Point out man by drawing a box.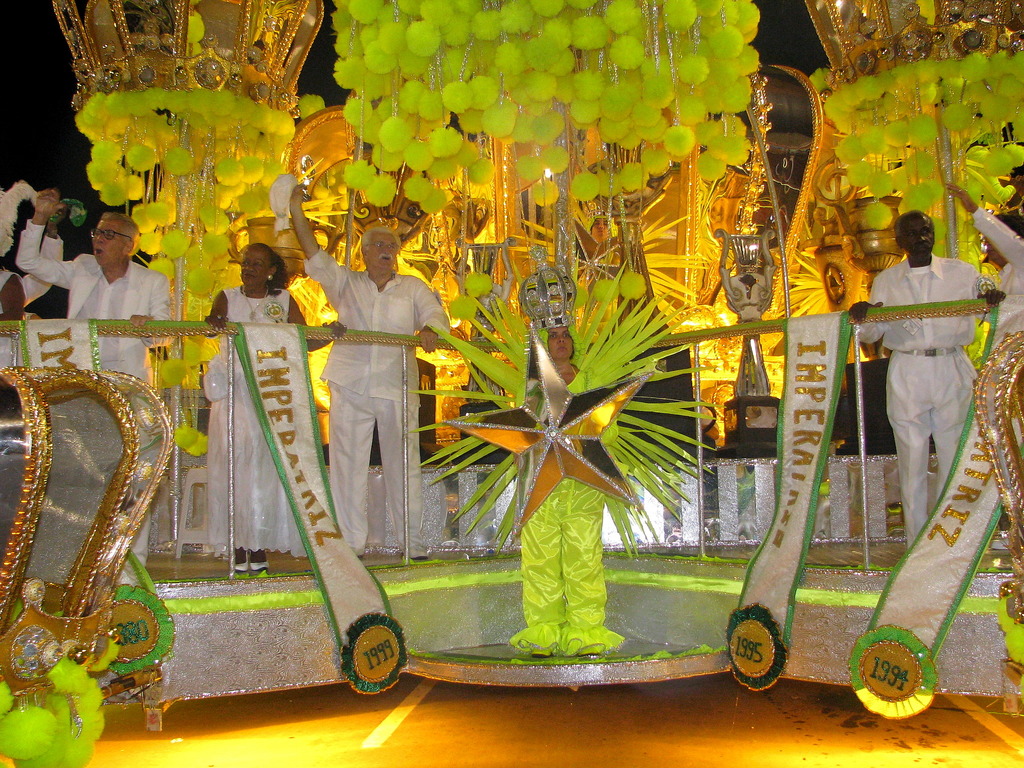
box(846, 194, 975, 555).
